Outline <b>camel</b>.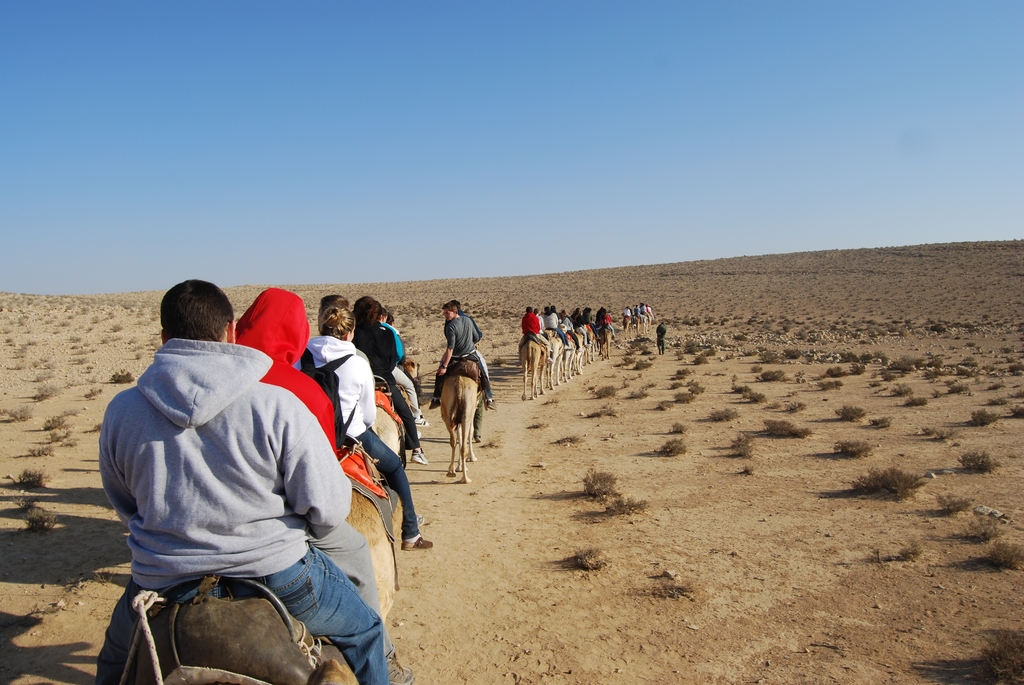
Outline: [left=404, top=356, right=422, bottom=379].
